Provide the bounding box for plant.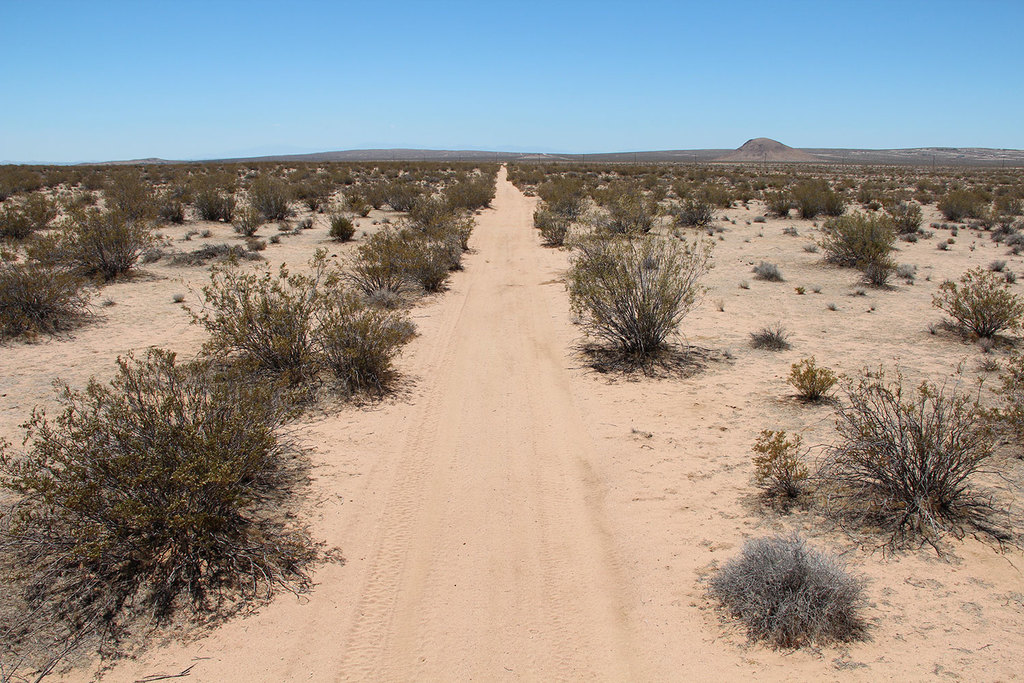
[702,531,872,656].
